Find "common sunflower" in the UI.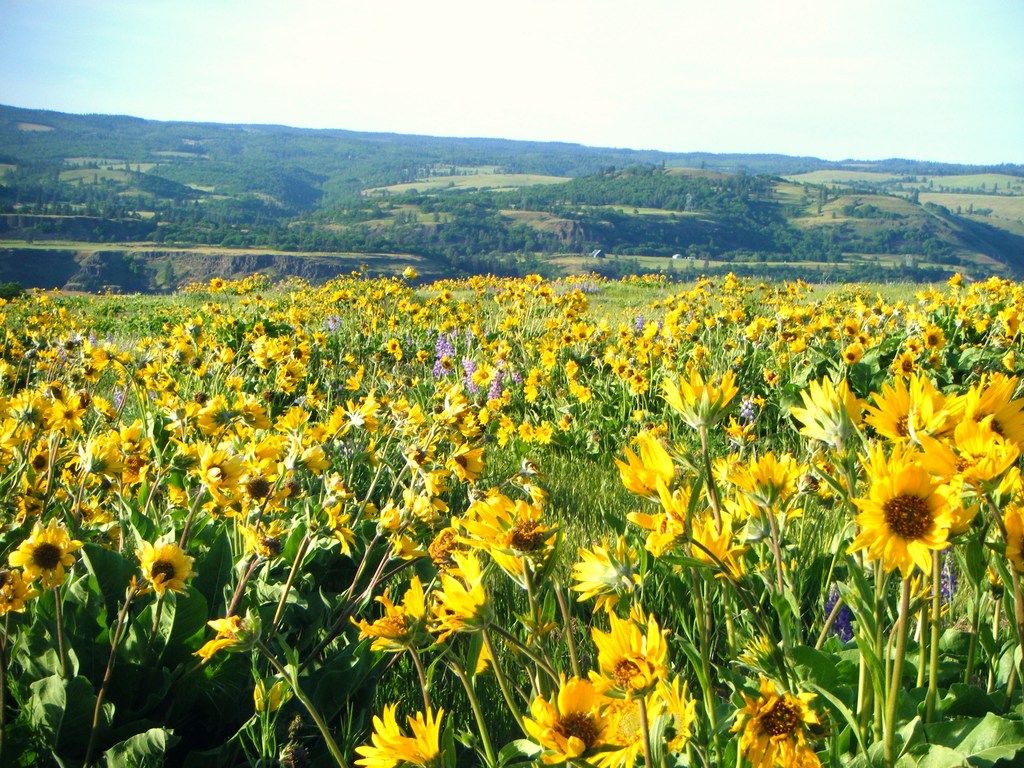
UI element at x1=871, y1=369, x2=904, y2=444.
